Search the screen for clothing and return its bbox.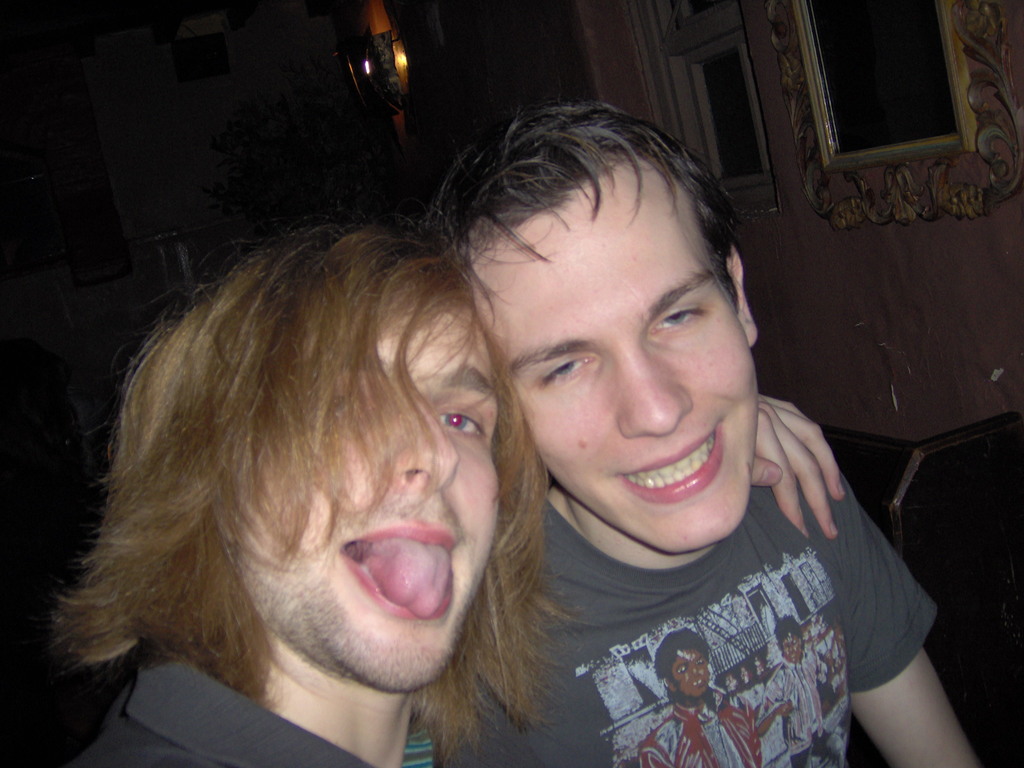
Found: 68/659/431/767.
